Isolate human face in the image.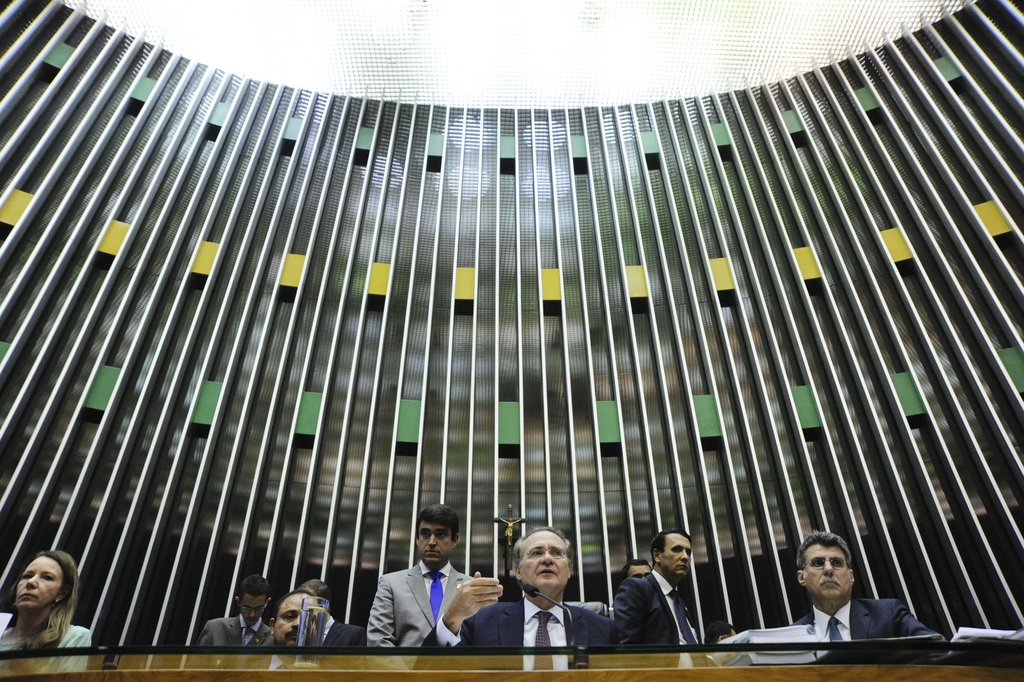
Isolated region: crop(520, 531, 569, 589).
